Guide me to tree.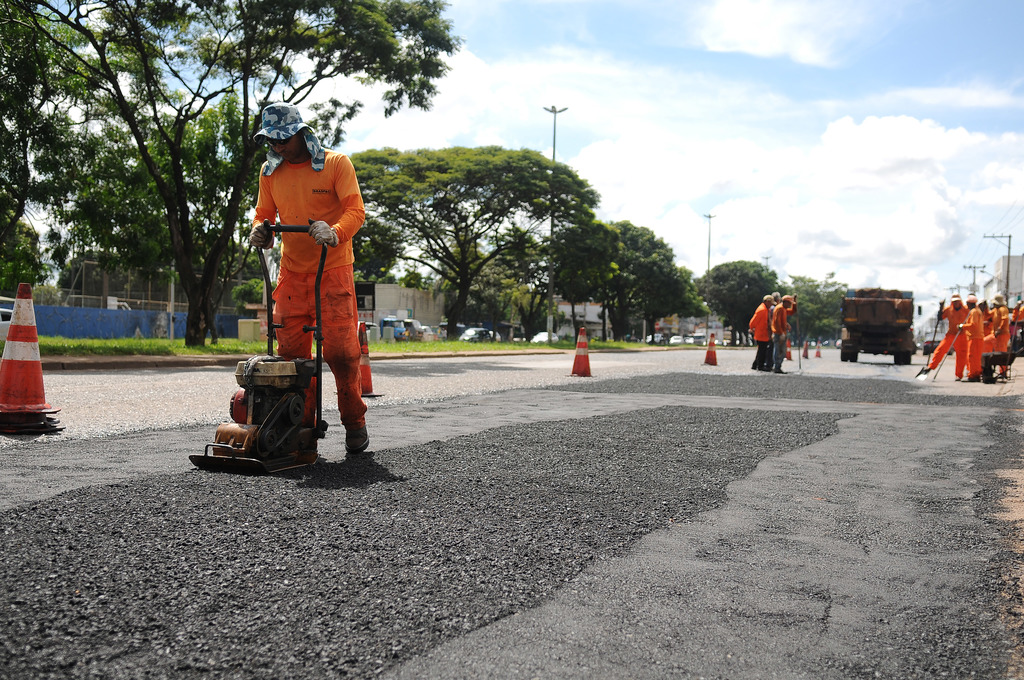
Guidance: 544,216,703,352.
